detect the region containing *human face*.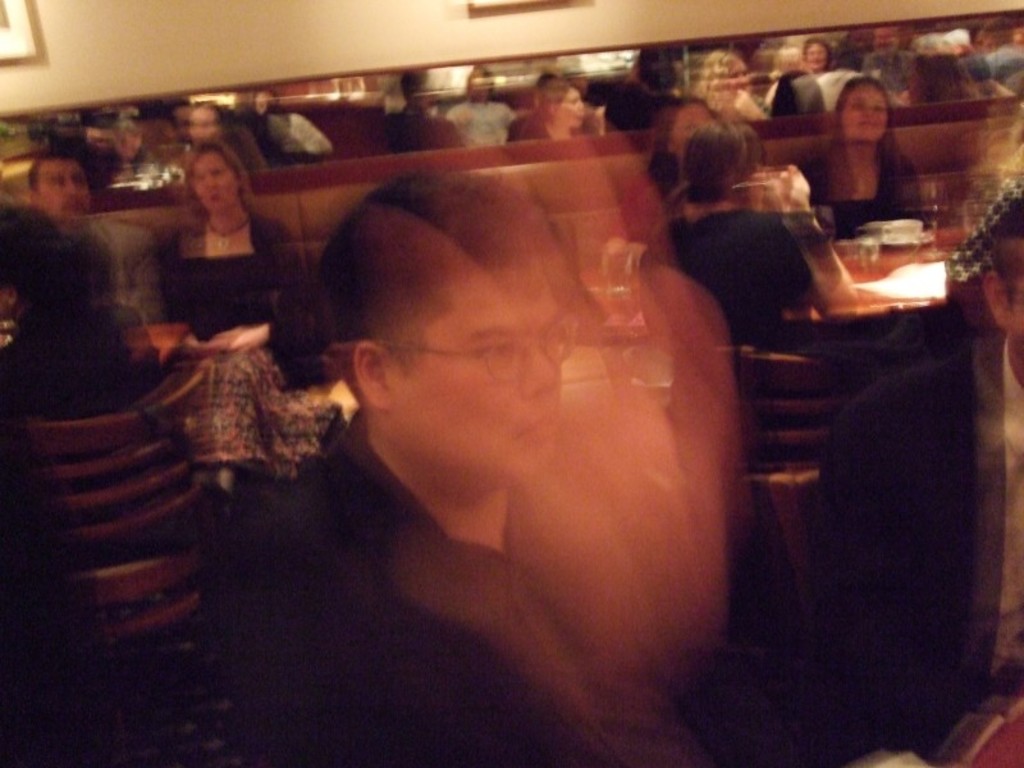
detection(733, 63, 751, 92).
